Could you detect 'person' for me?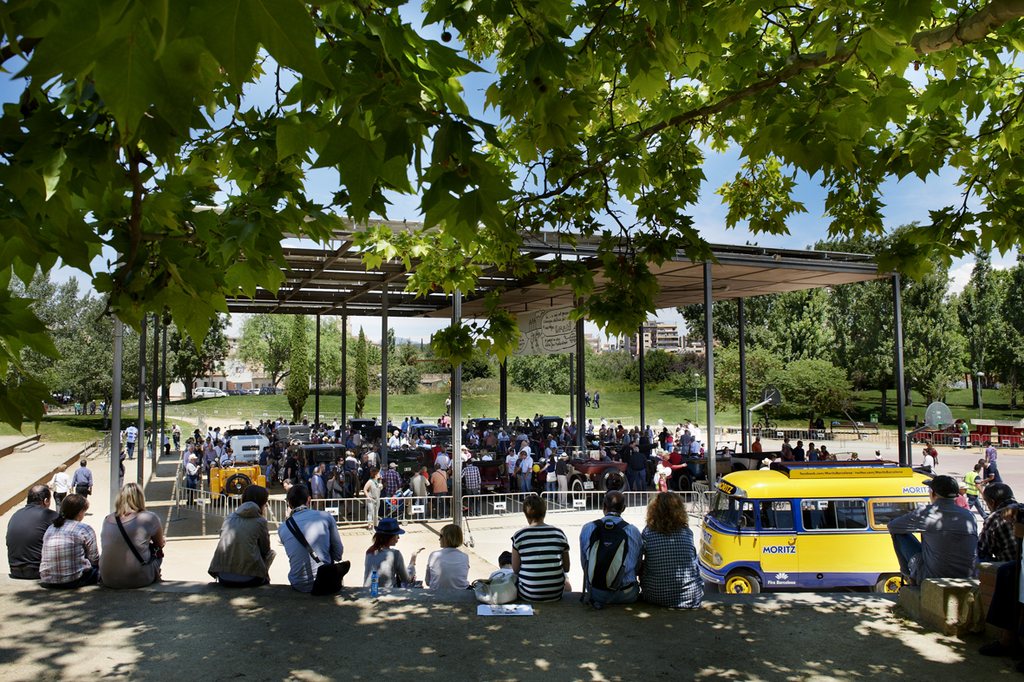
Detection result: pyautogui.locateOnScreen(981, 457, 999, 489).
